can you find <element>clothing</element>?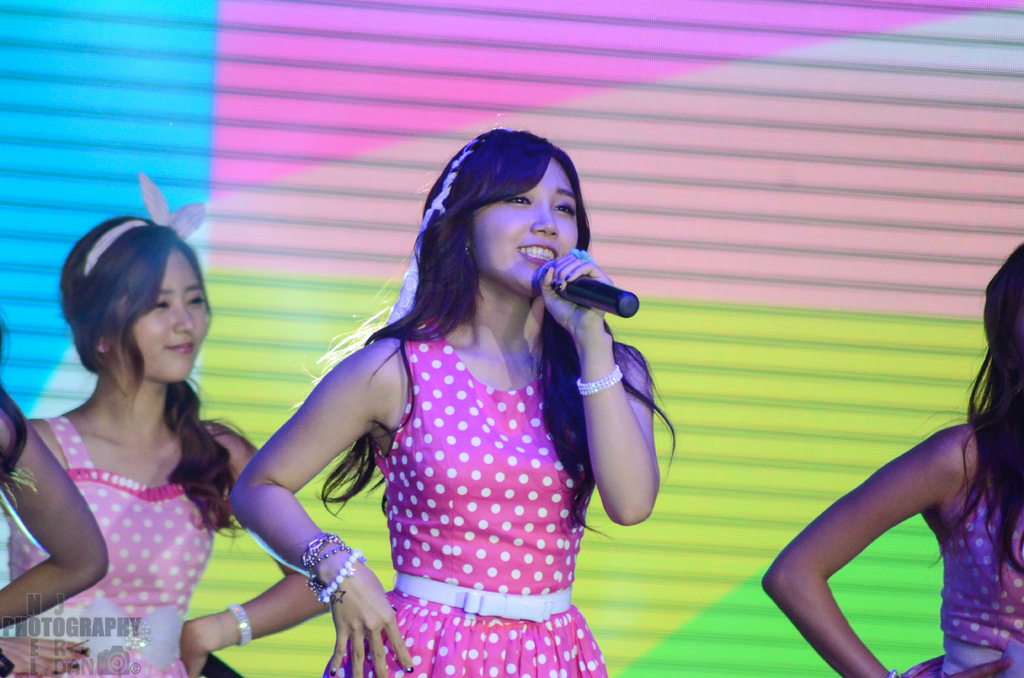
Yes, bounding box: crop(902, 434, 1023, 677).
